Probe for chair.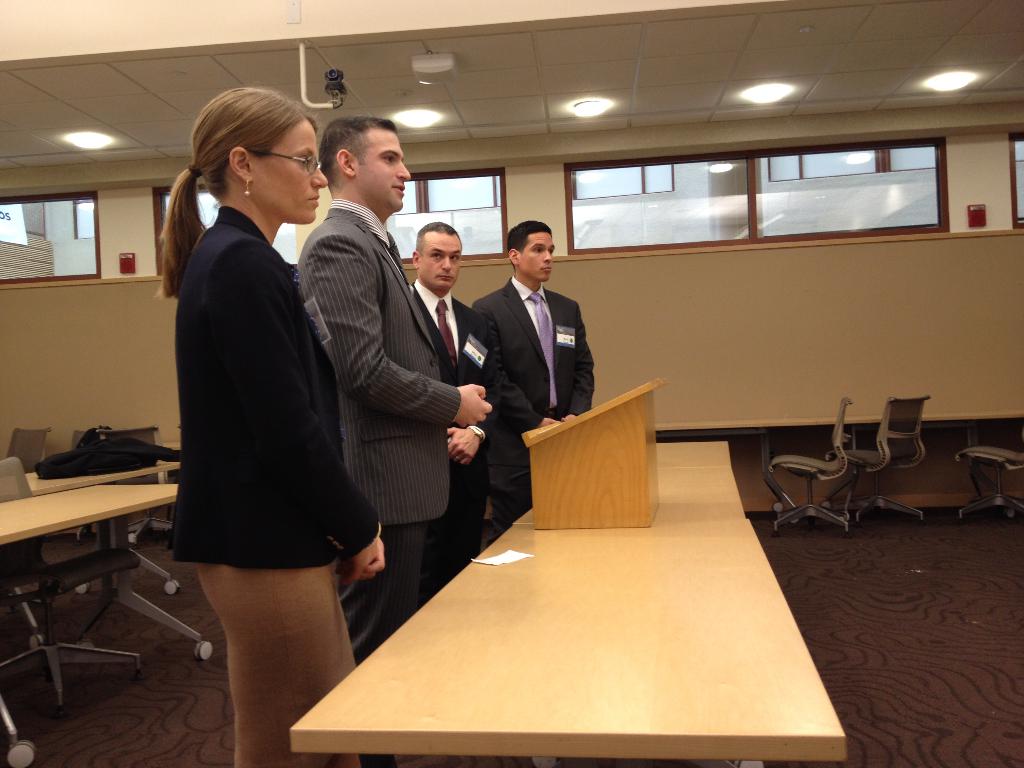
Probe result: 952,445,1023,520.
